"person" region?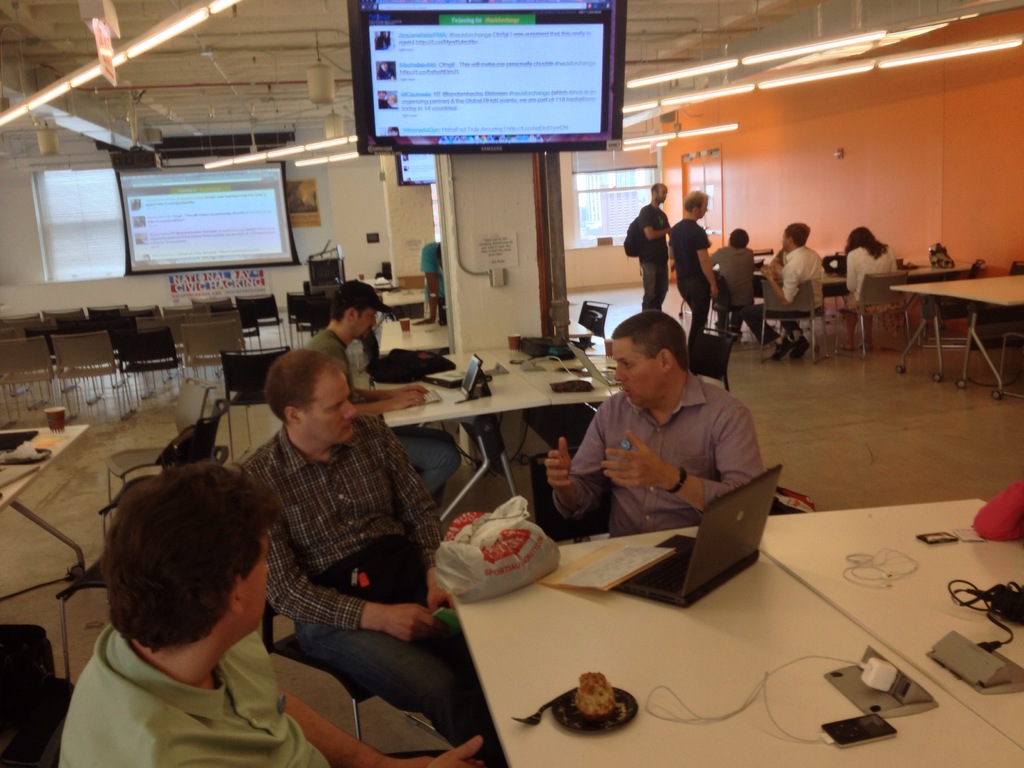
select_region(56, 460, 511, 767)
